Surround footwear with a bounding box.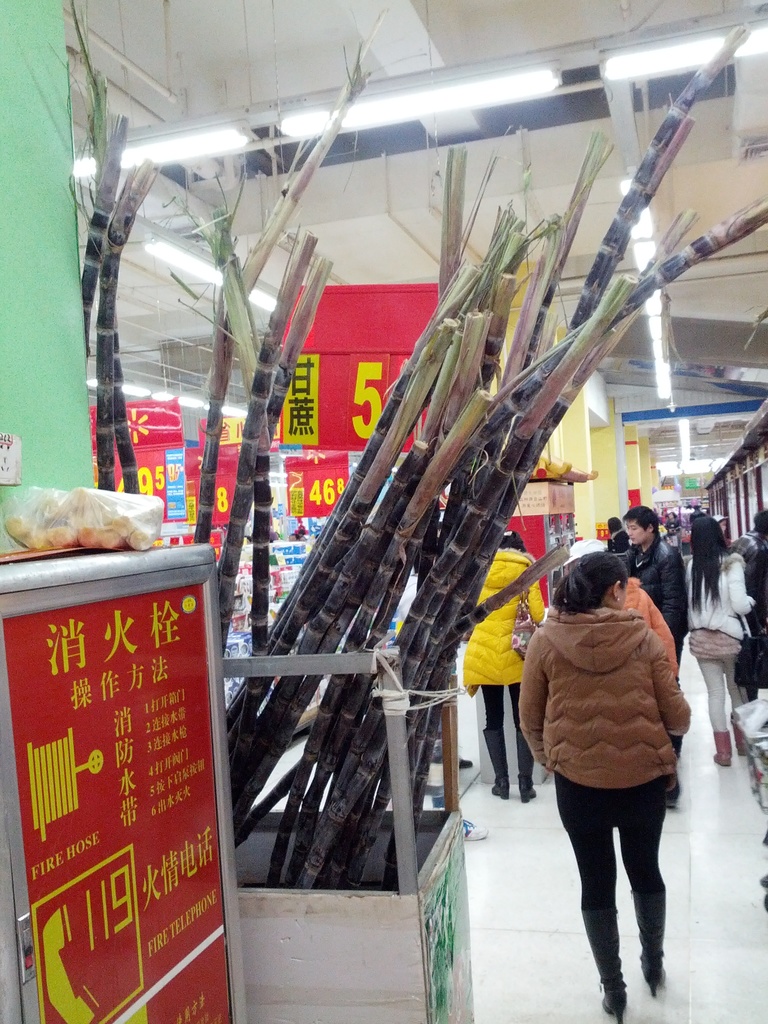
detection(630, 889, 667, 998).
